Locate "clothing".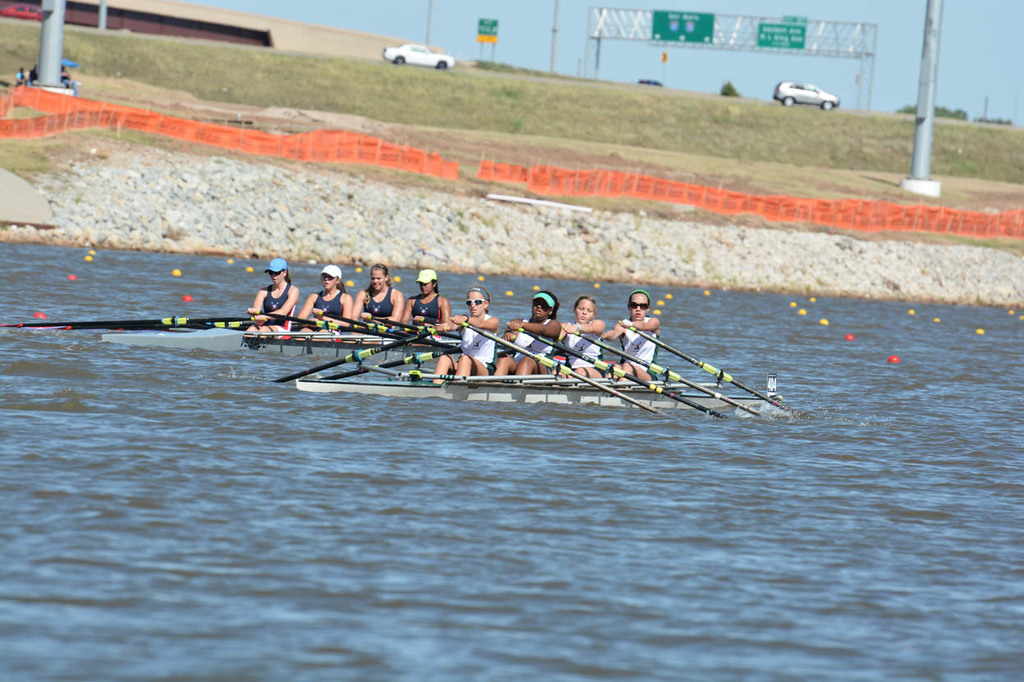
Bounding box: <region>267, 286, 293, 303</region>.
